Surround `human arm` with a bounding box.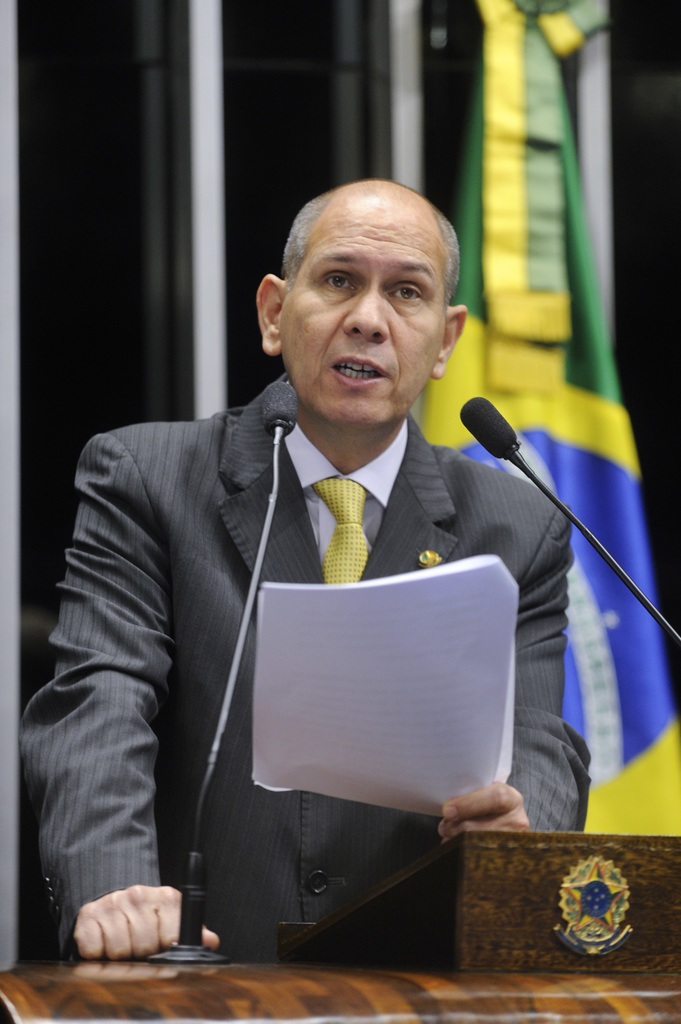
BBox(438, 456, 570, 846).
